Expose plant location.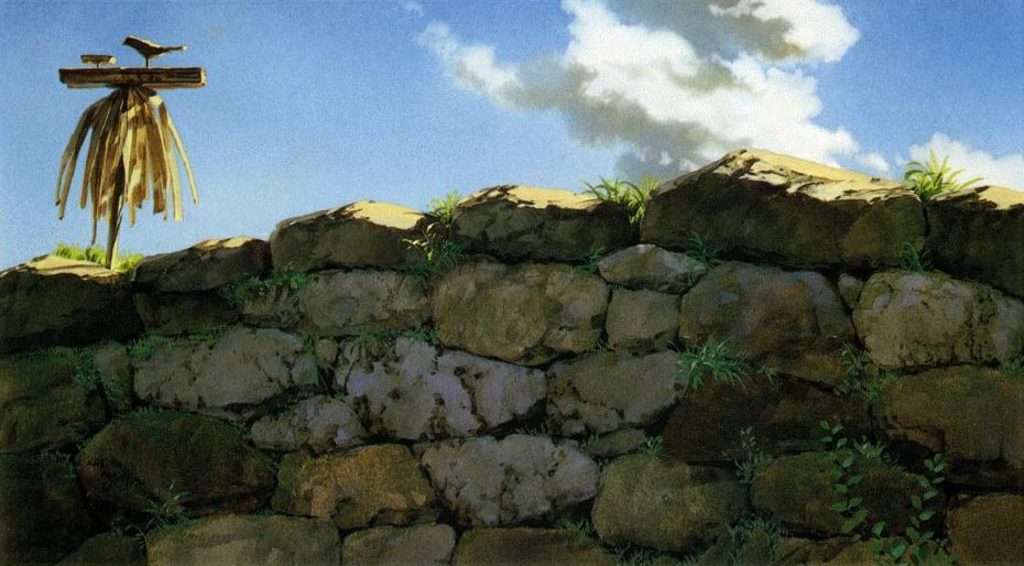
Exposed at {"x1": 567, "y1": 235, "x2": 620, "y2": 284}.
